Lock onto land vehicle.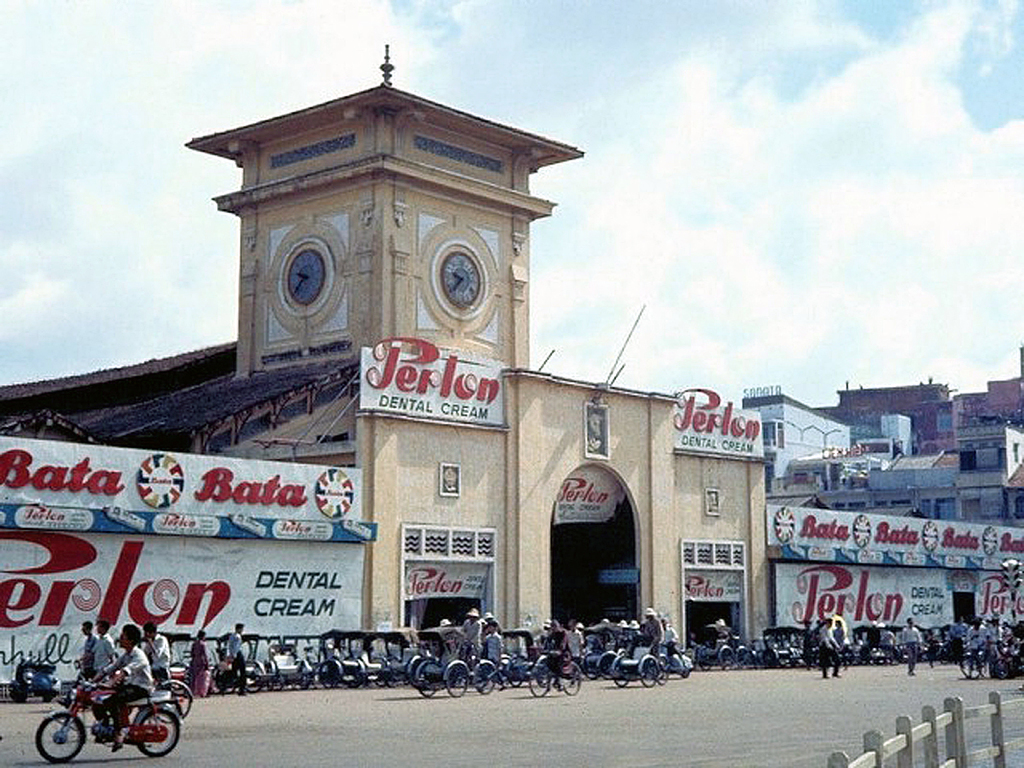
Locked: BBox(365, 633, 387, 687).
